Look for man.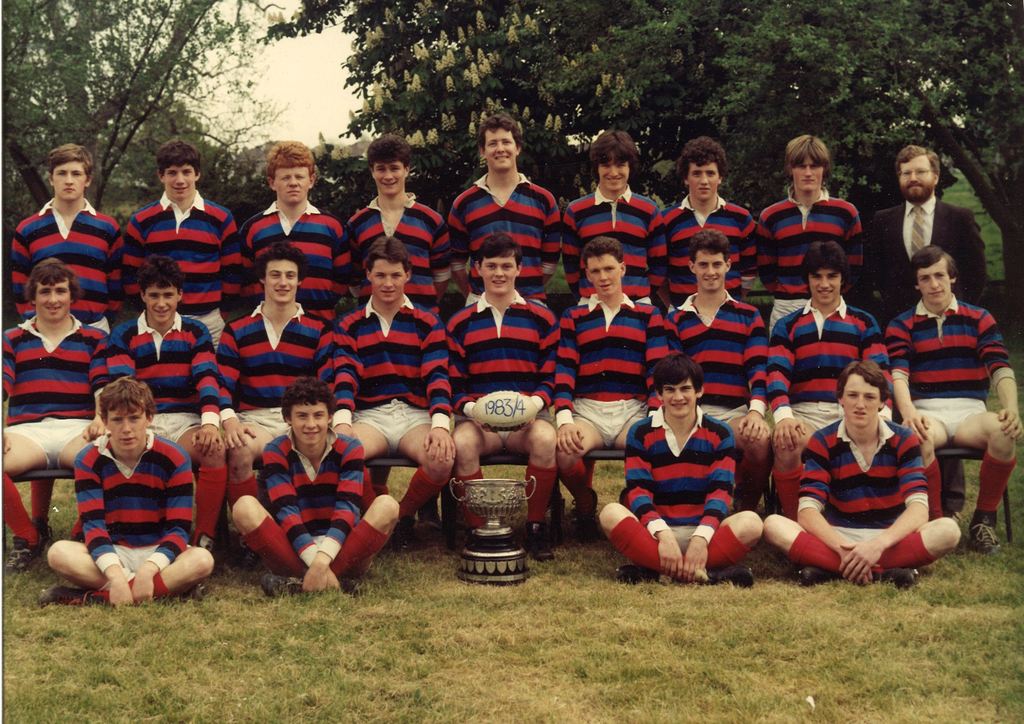
Found: {"x1": 667, "y1": 234, "x2": 768, "y2": 514}.
